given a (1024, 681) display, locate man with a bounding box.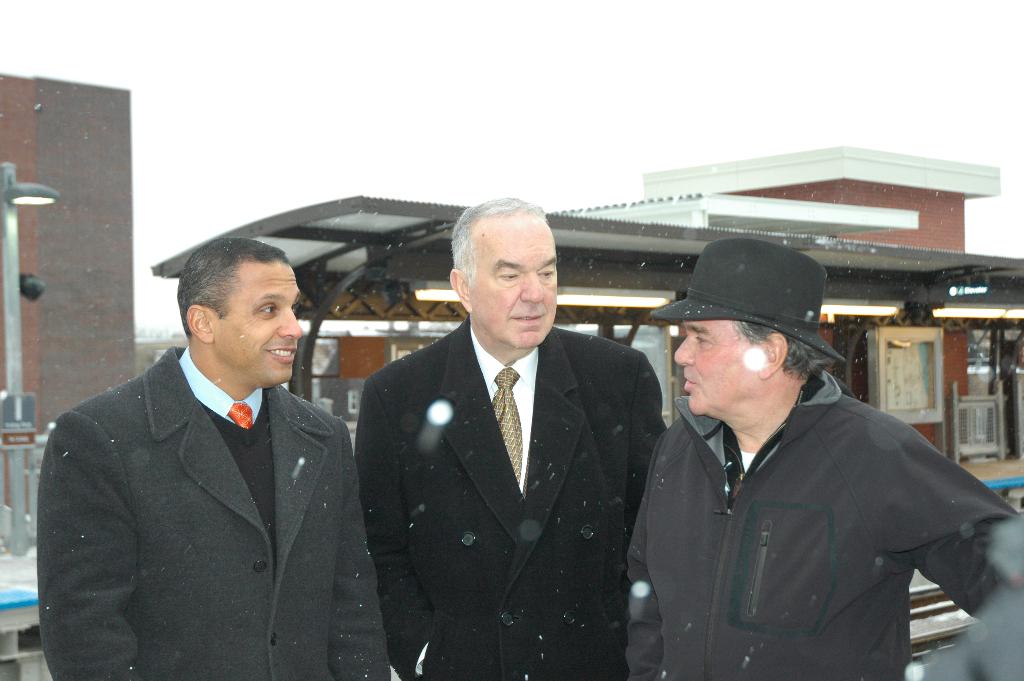
Located: x1=624, y1=237, x2=1023, y2=680.
